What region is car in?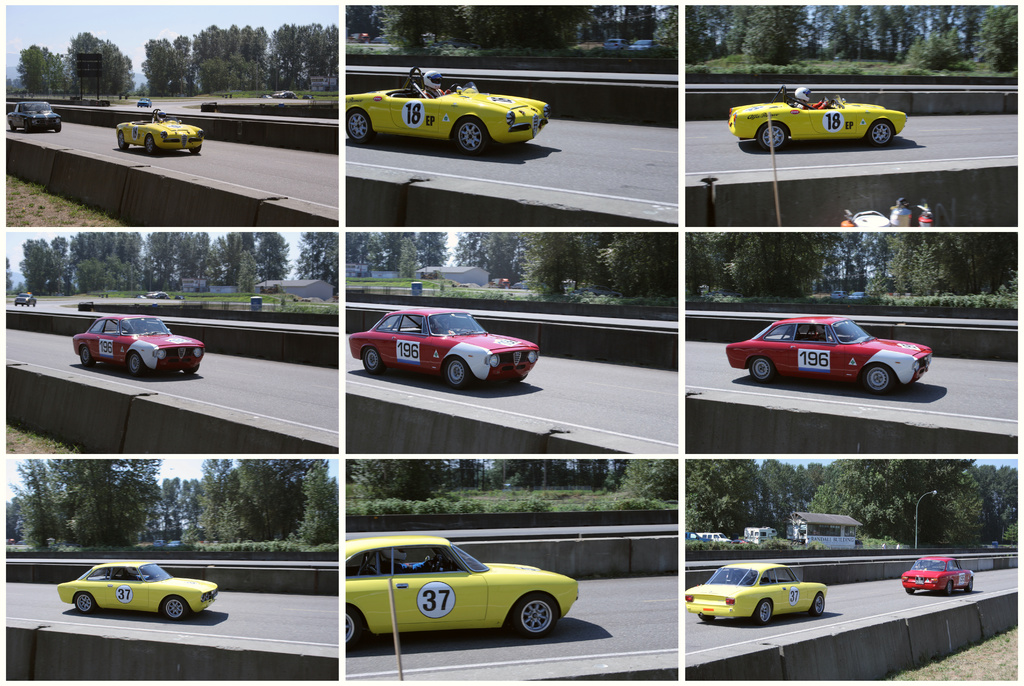
{"x1": 346, "y1": 536, "x2": 579, "y2": 653}.
